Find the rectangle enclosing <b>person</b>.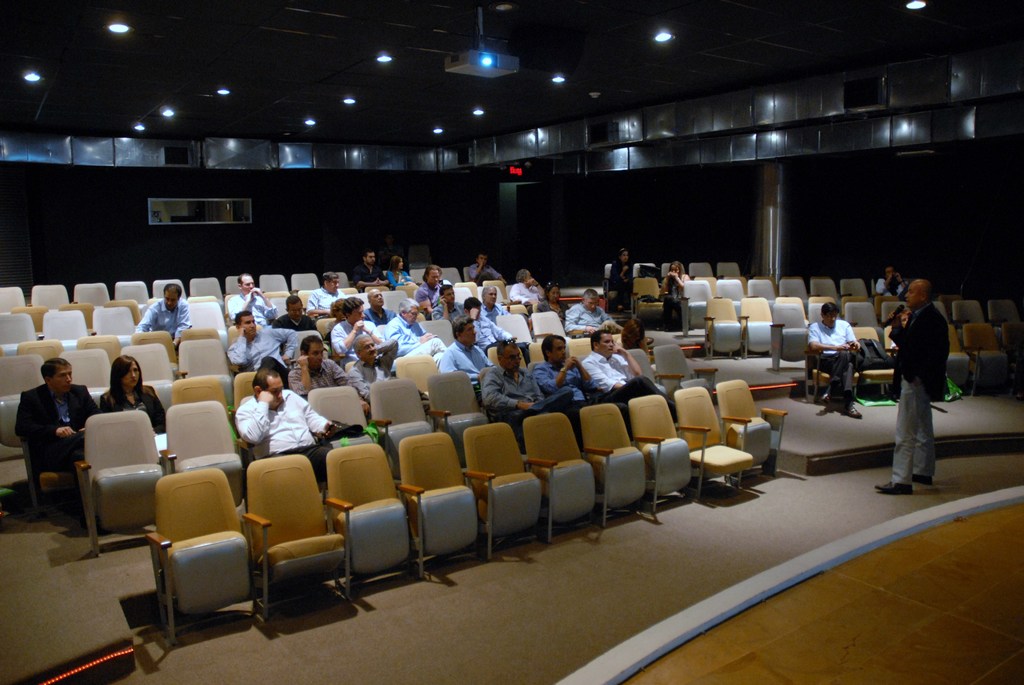
locate(141, 280, 195, 345).
